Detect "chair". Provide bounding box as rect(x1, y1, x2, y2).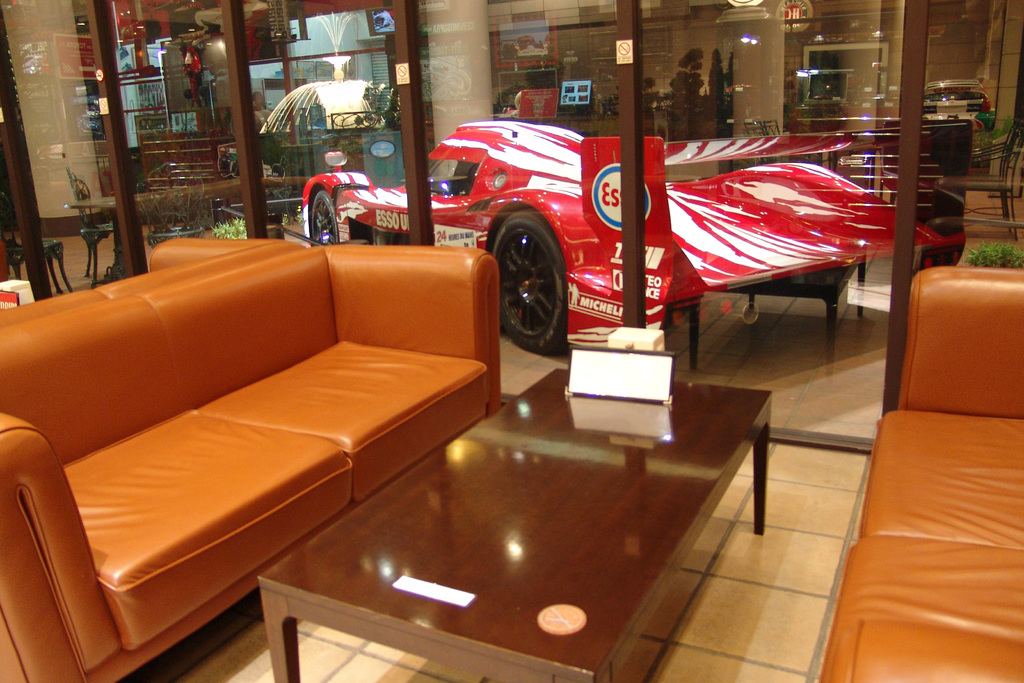
rect(211, 157, 299, 235).
